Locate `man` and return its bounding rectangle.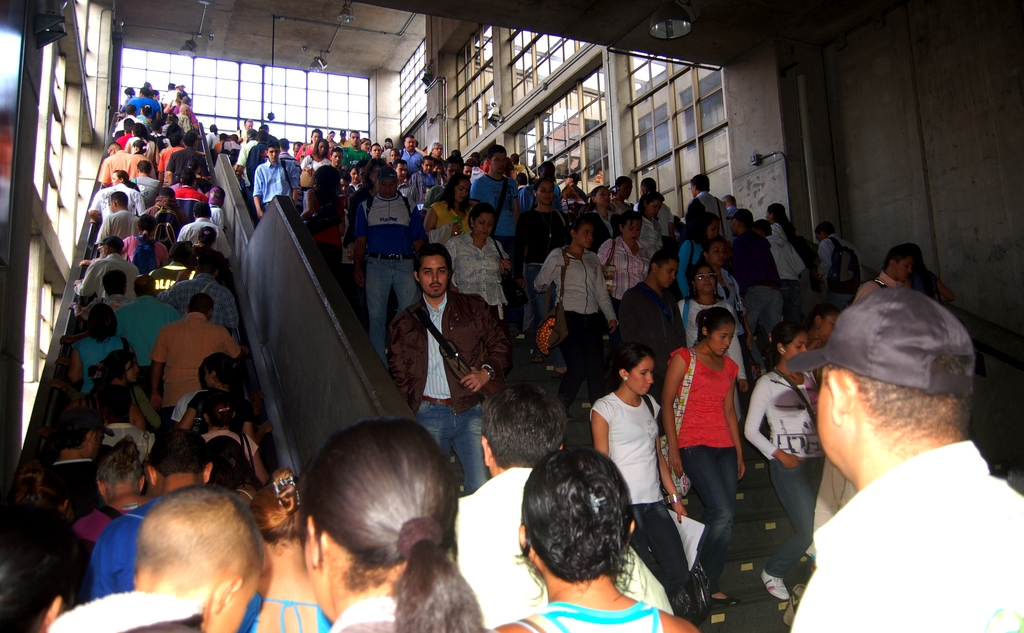
[94,140,136,184].
